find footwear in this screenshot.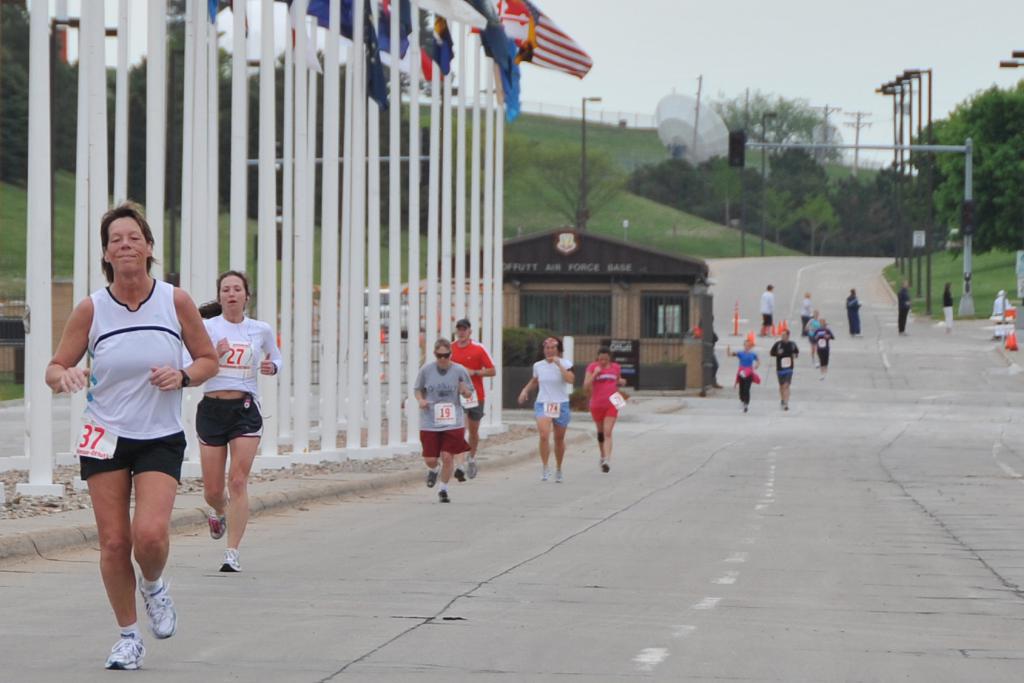
The bounding box for footwear is (782, 402, 793, 411).
